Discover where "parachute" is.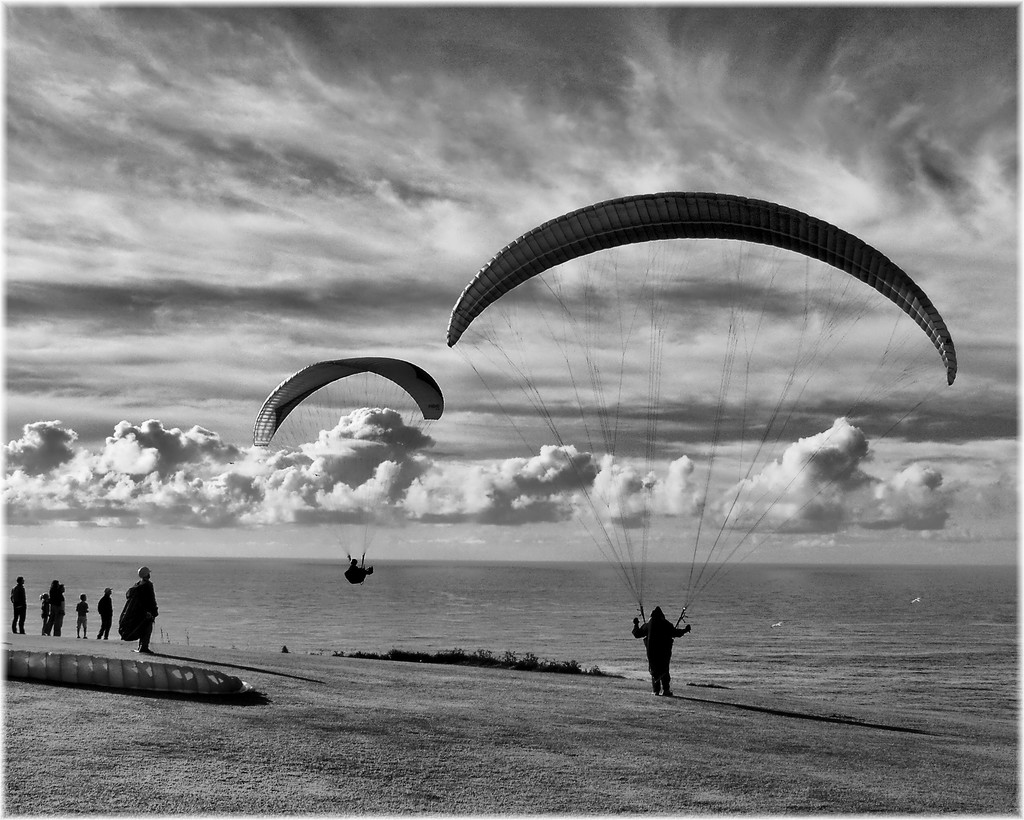
Discovered at pyautogui.locateOnScreen(442, 188, 957, 641).
